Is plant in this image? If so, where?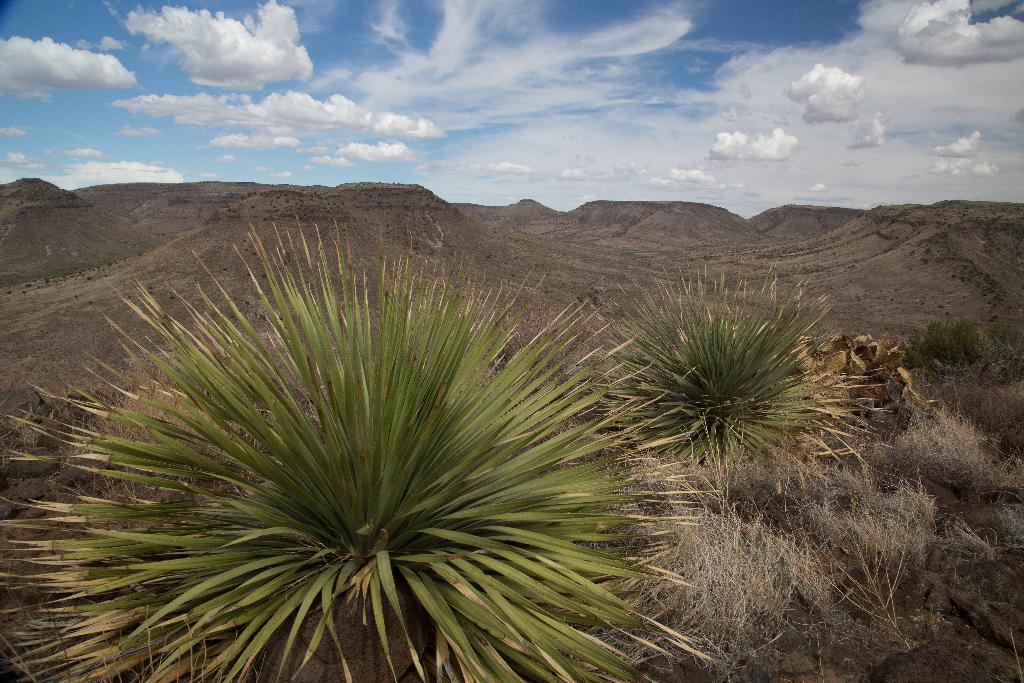
Yes, at rect(893, 311, 991, 375).
